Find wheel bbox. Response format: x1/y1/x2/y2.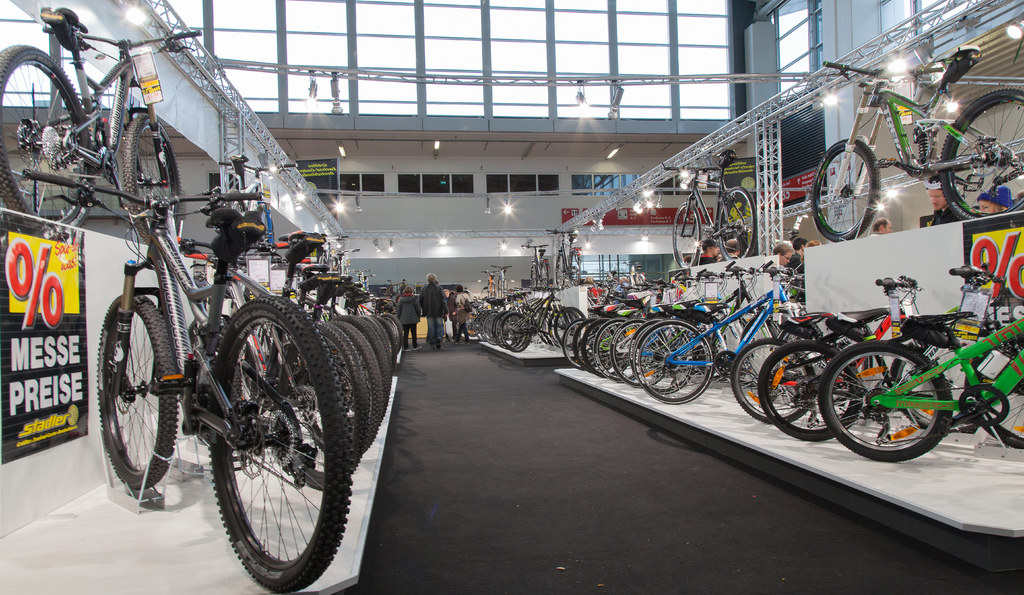
714/184/755/260.
